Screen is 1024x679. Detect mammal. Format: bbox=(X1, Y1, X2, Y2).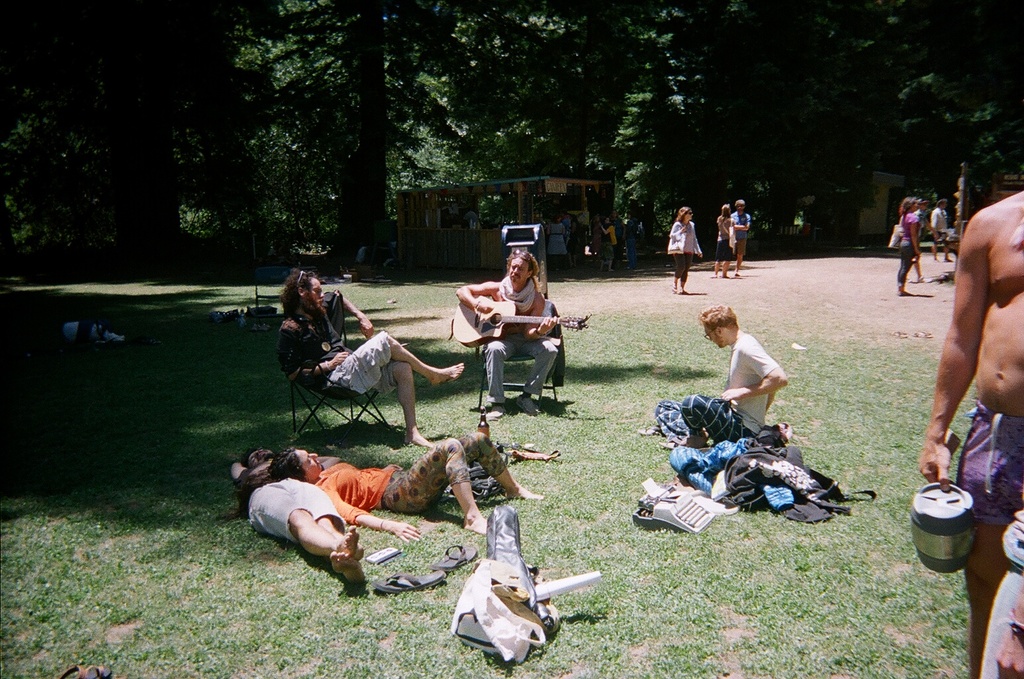
bbox=(915, 203, 928, 239).
